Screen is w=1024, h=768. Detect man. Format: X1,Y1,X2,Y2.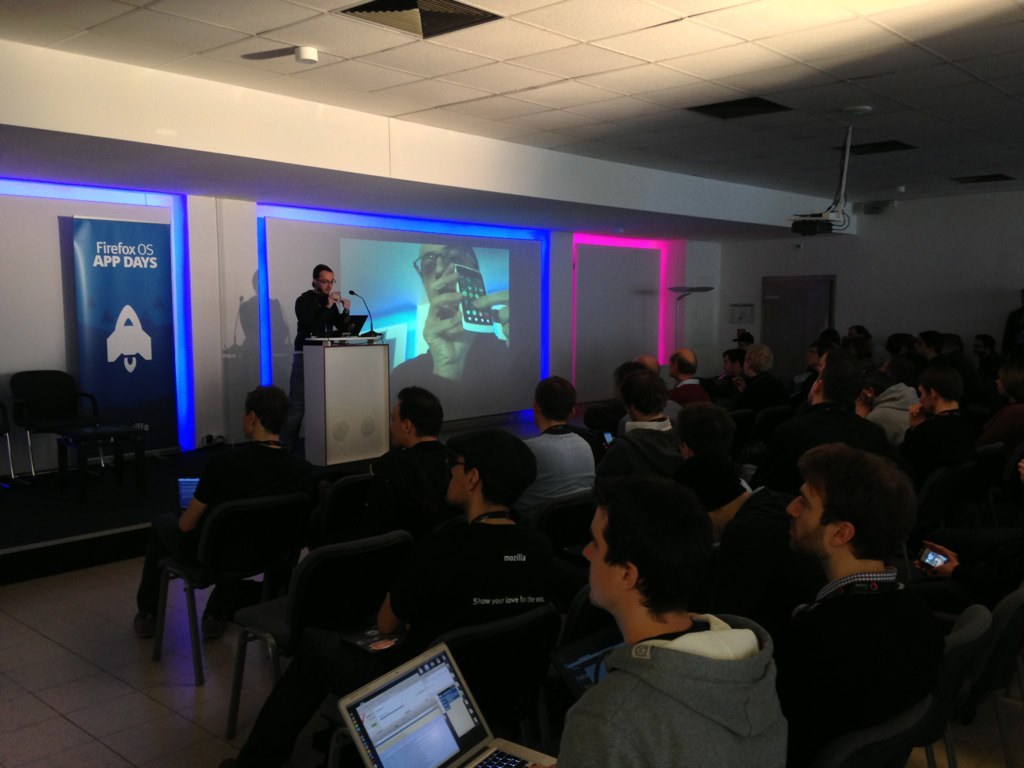
898,362,995,505.
